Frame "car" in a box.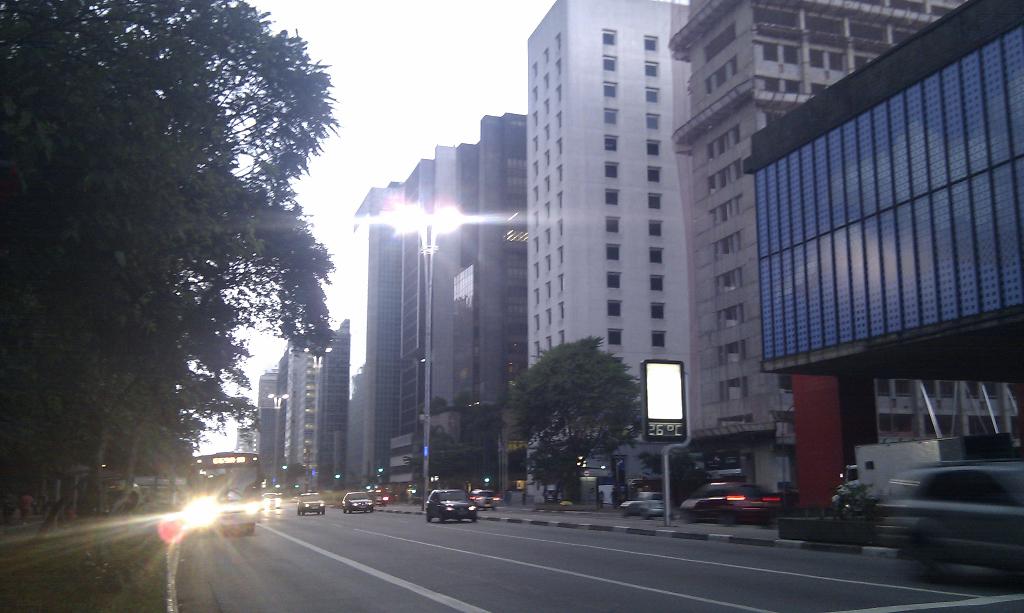
pyautogui.locateOnScreen(424, 489, 476, 523).
